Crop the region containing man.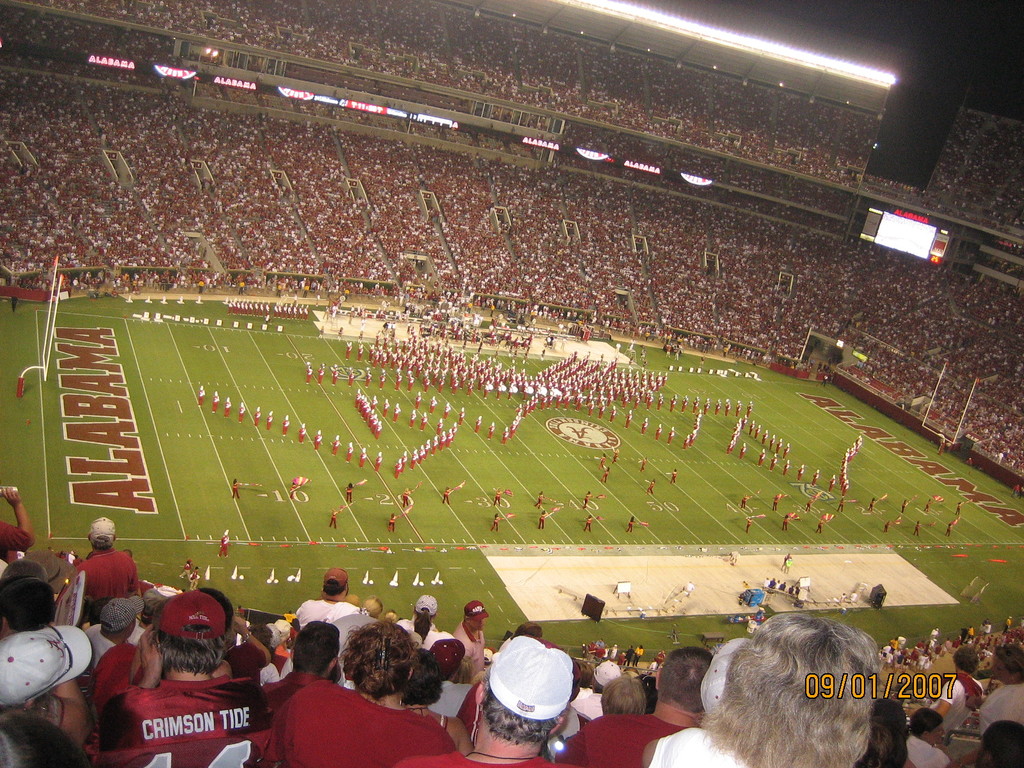
Crop region: region(381, 397, 387, 412).
